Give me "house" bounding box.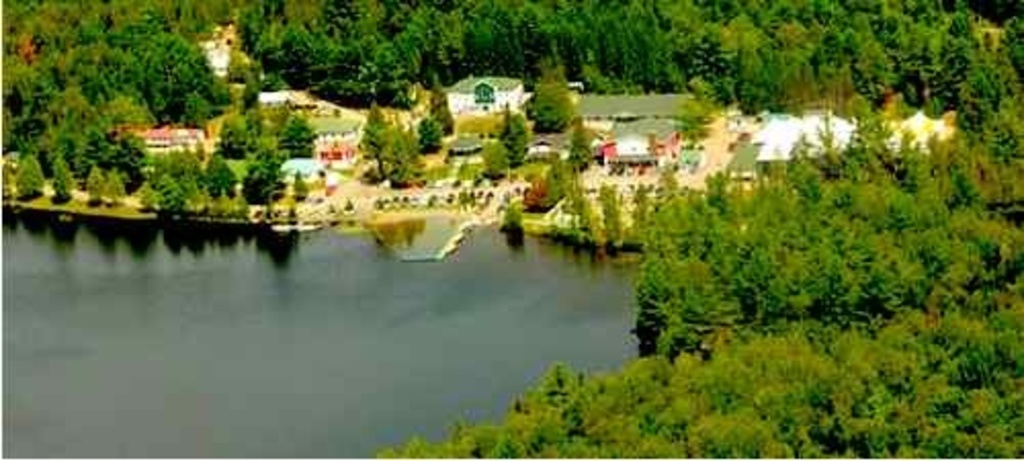
locate(266, 154, 334, 184).
